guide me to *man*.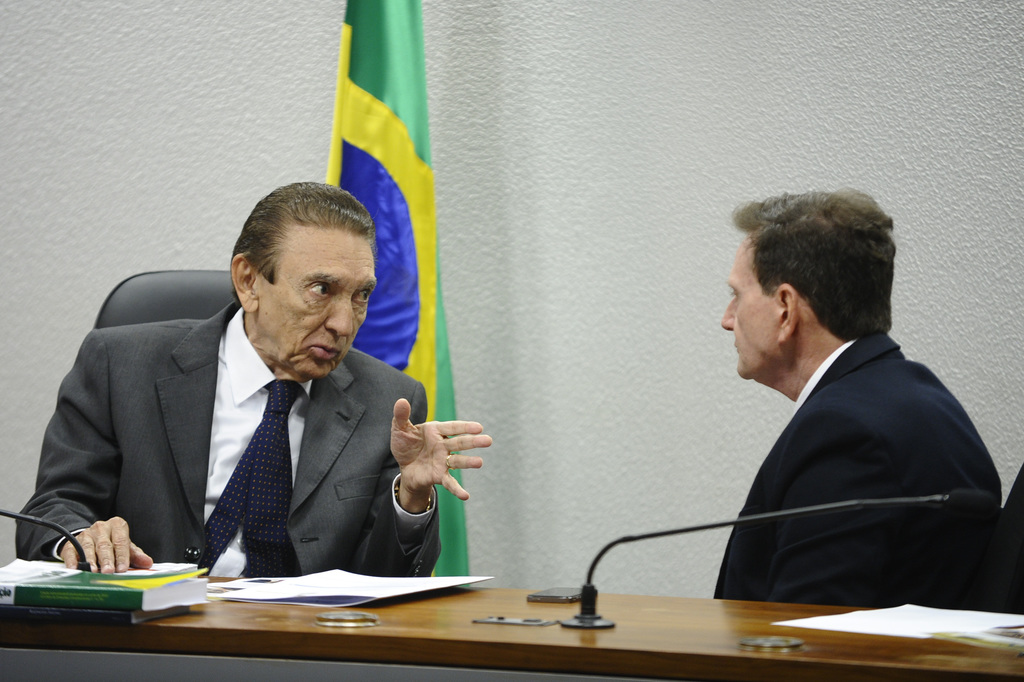
Guidance: 719:188:1002:601.
